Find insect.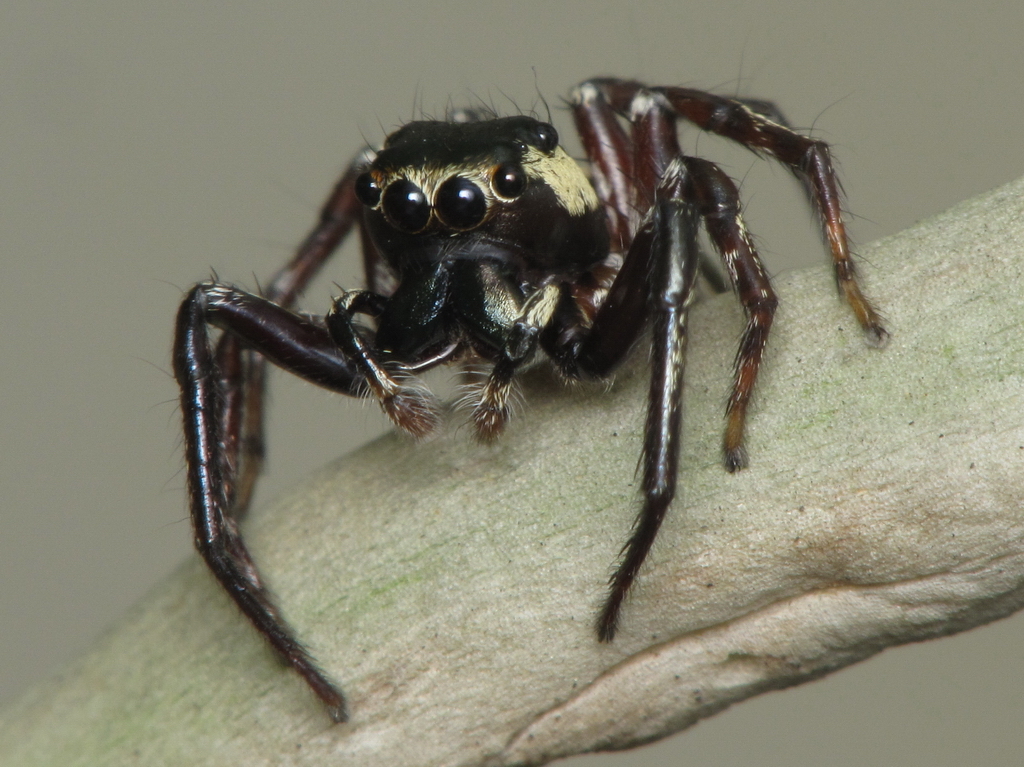
pyautogui.locateOnScreen(153, 47, 897, 726).
